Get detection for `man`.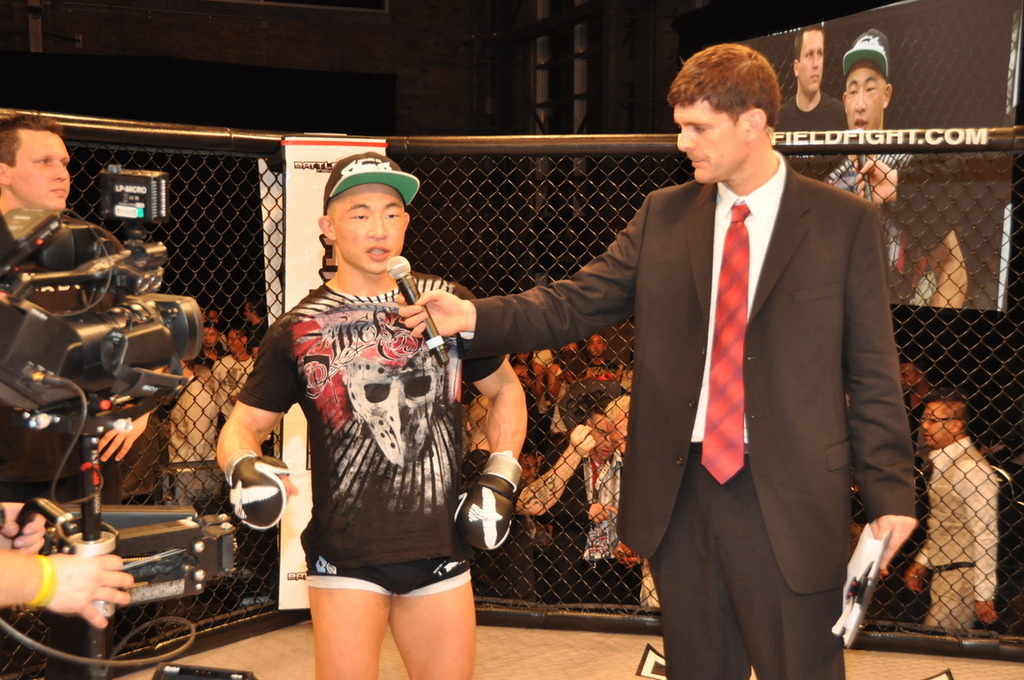
Detection: bbox(400, 40, 918, 679).
